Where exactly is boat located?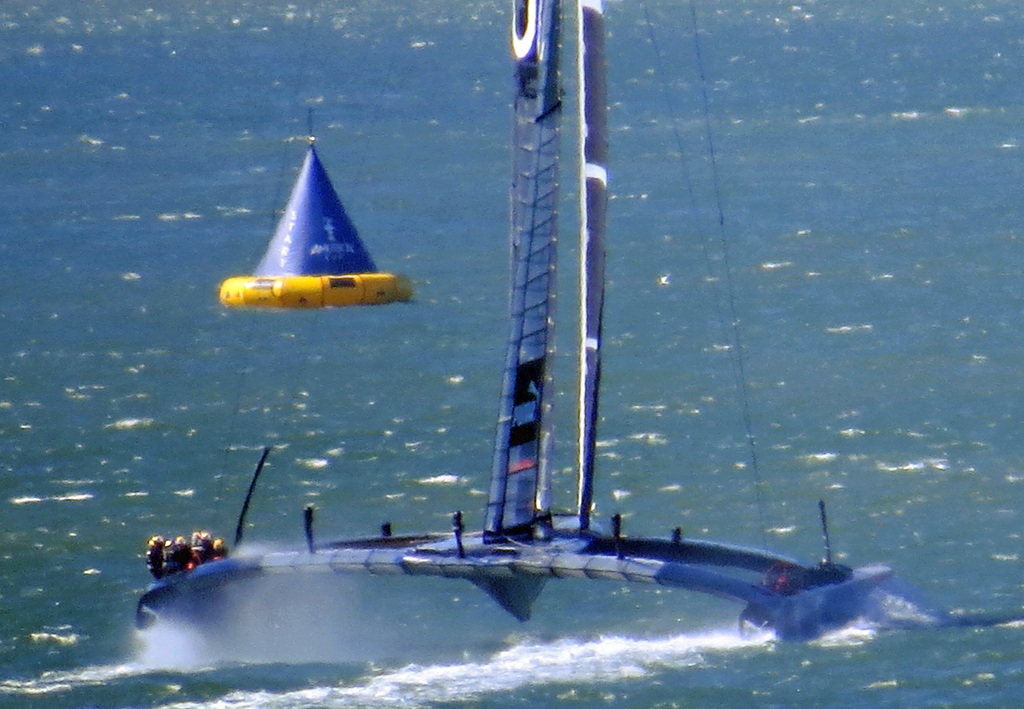
Its bounding box is detection(228, 119, 415, 356).
